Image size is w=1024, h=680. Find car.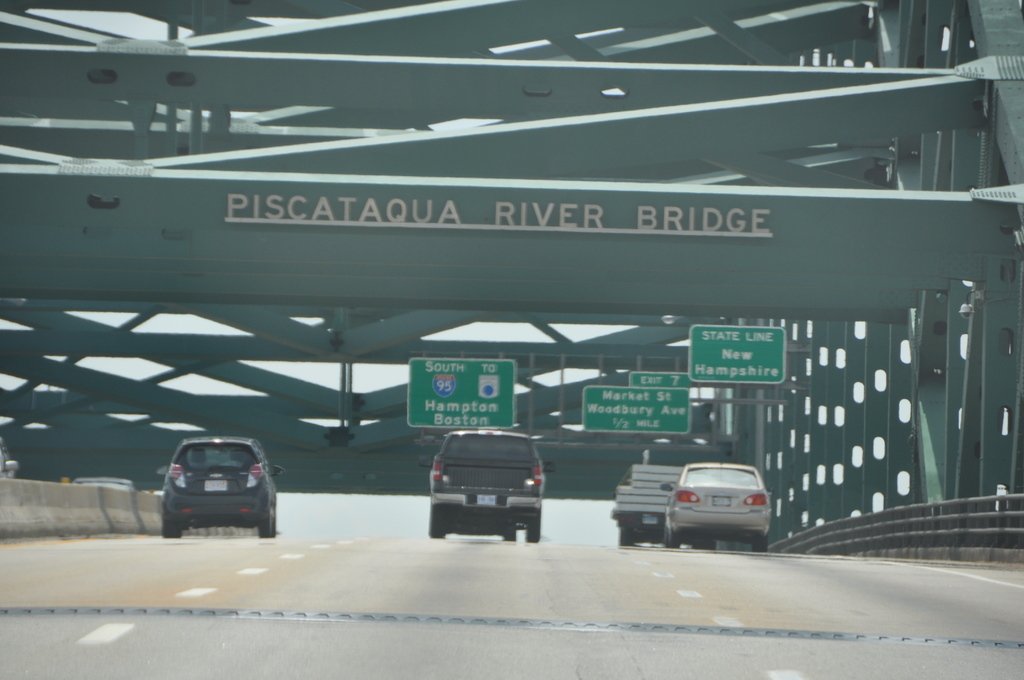
rect(432, 428, 548, 540).
